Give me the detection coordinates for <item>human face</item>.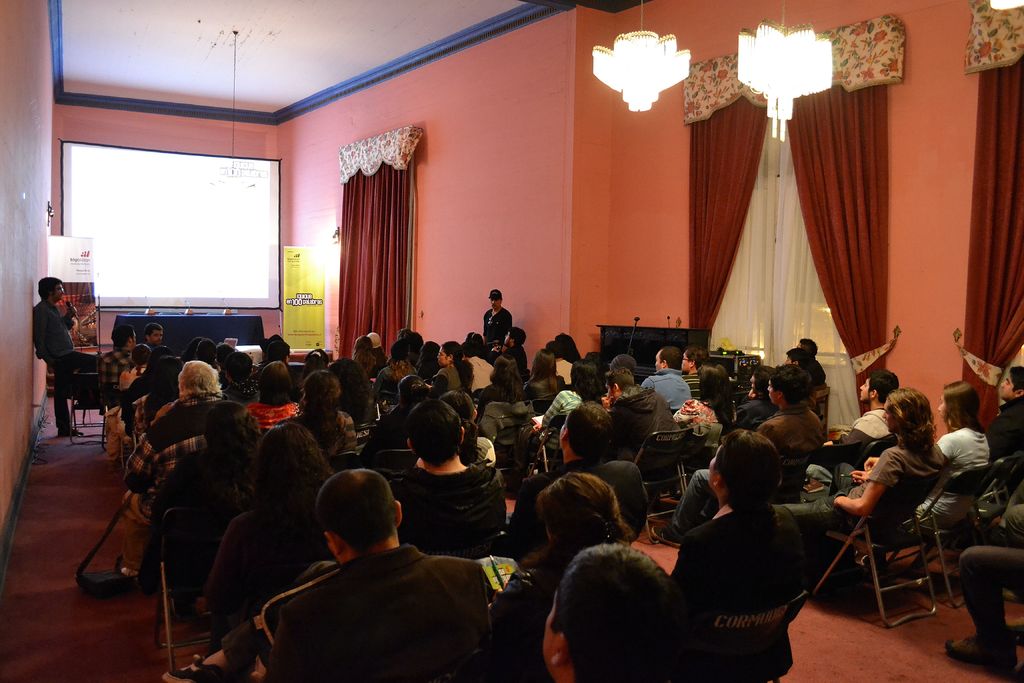
Rect(1000, 378, 1018, 400).
